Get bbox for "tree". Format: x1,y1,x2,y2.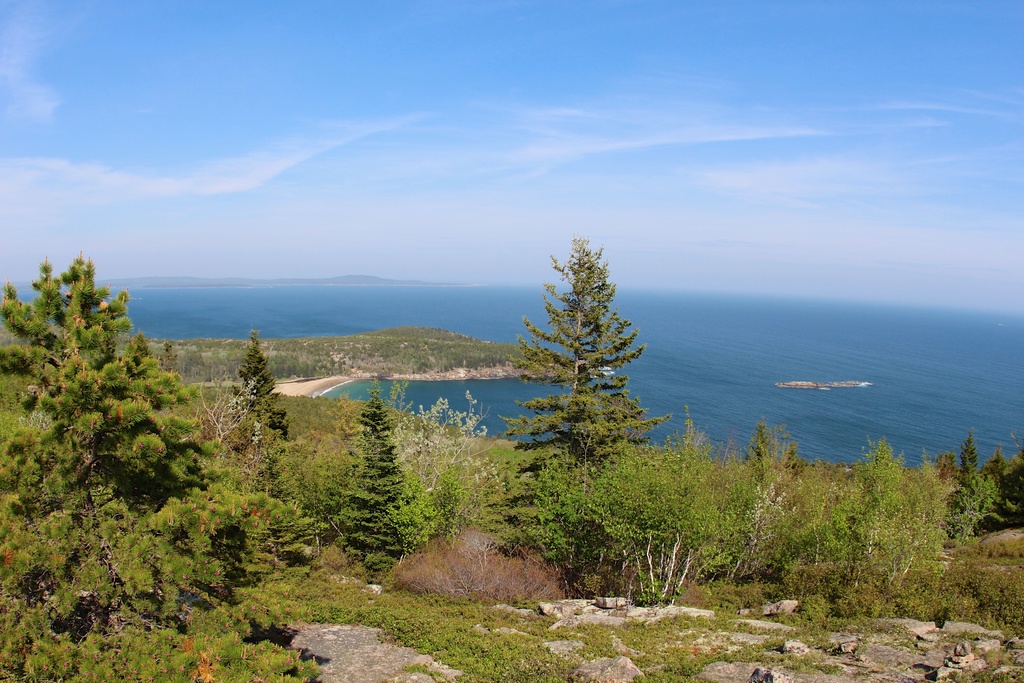
772,431,960,584.
